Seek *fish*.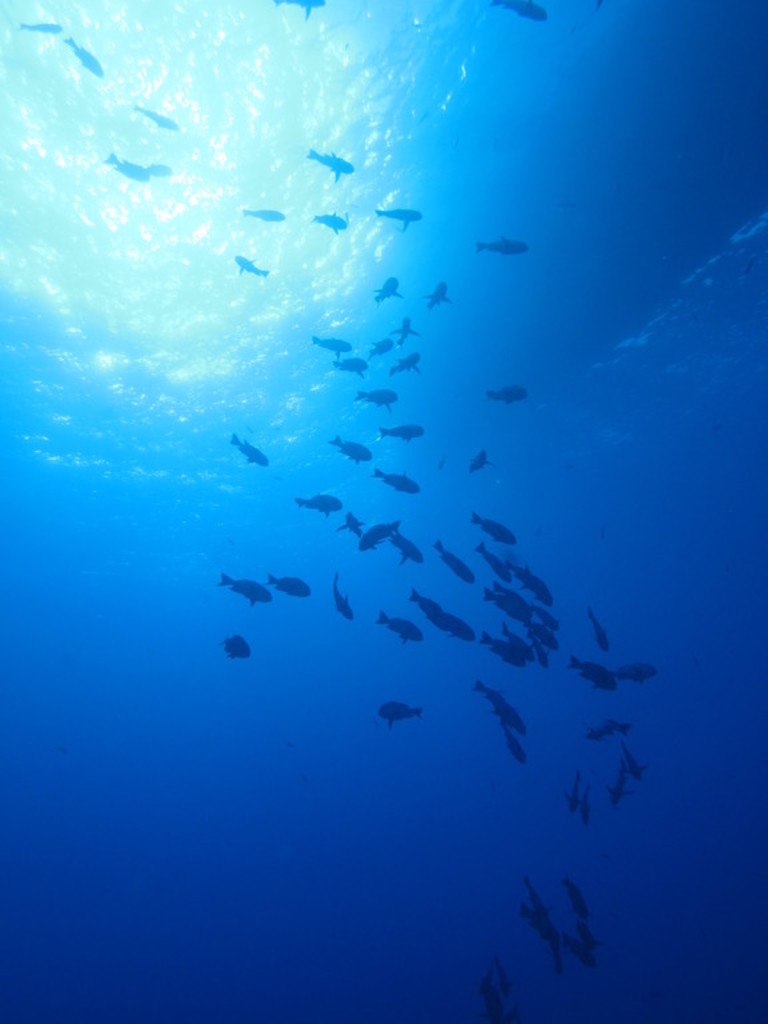
{"x1": 235, "y1": 256, "x2": 272, "y2": 275}.
